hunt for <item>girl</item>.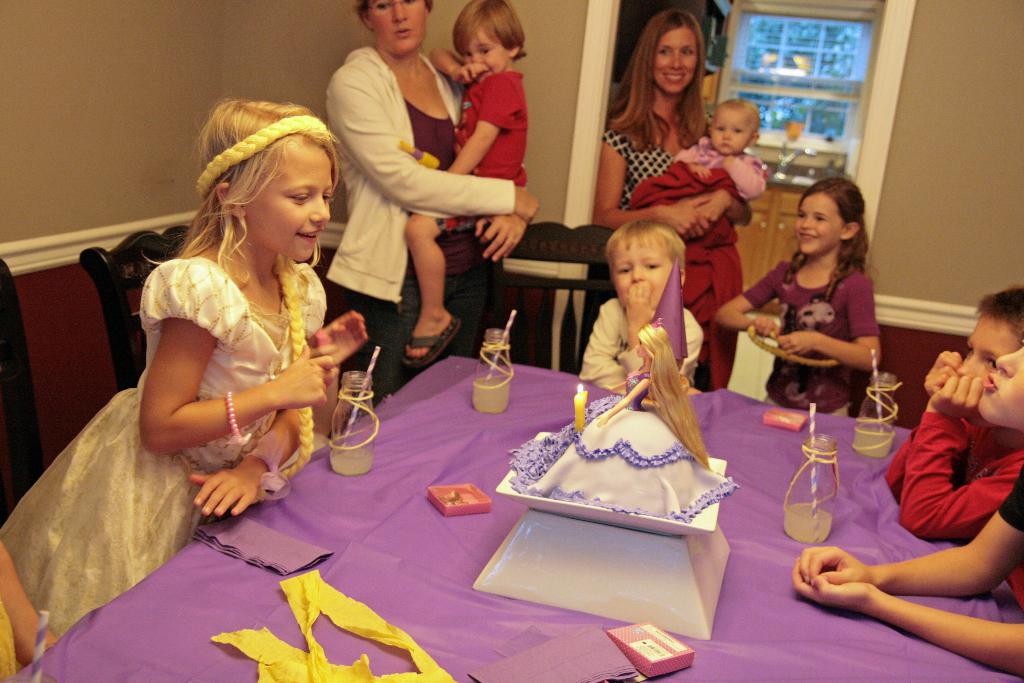
Hunted down at 592,9,749,378.
